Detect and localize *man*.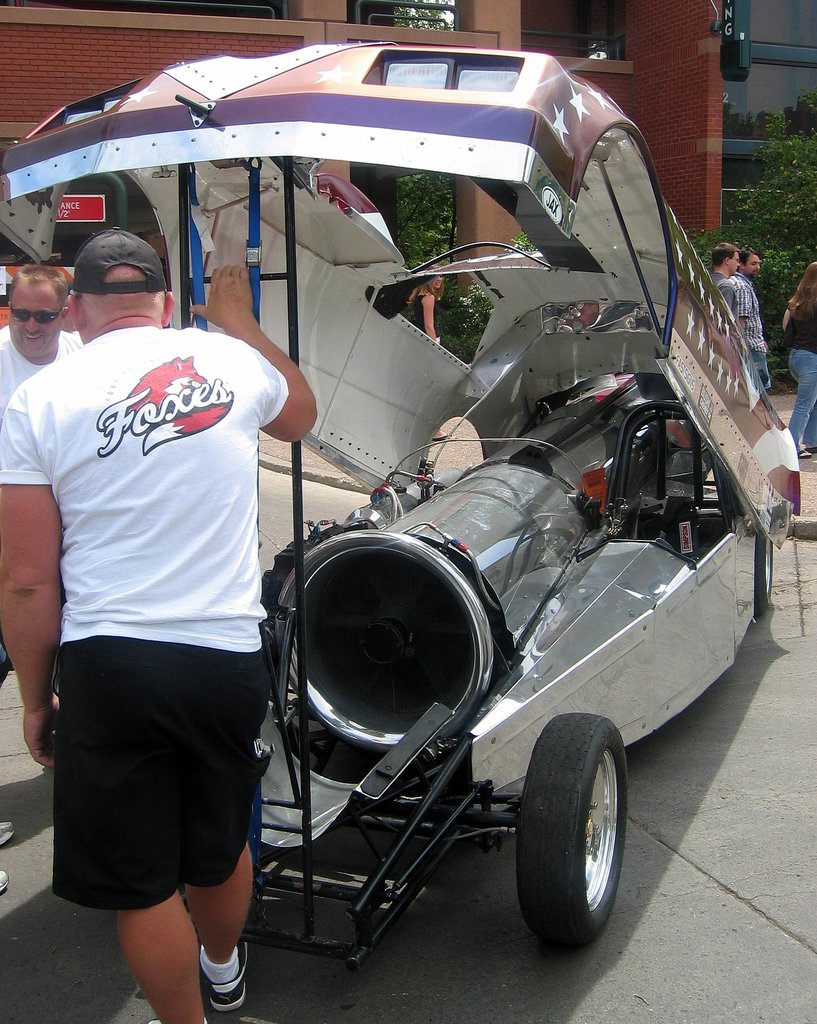
Localized at x1=711 y1=242 x2=738 y2=321.
